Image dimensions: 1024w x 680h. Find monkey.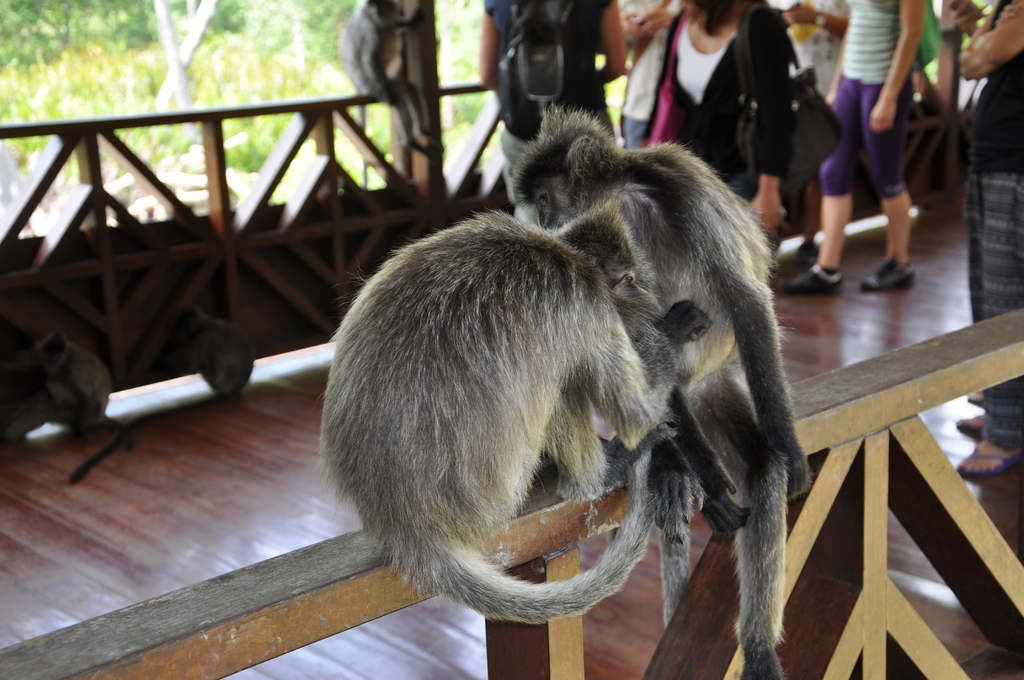
[499, 109, 771, 679].
